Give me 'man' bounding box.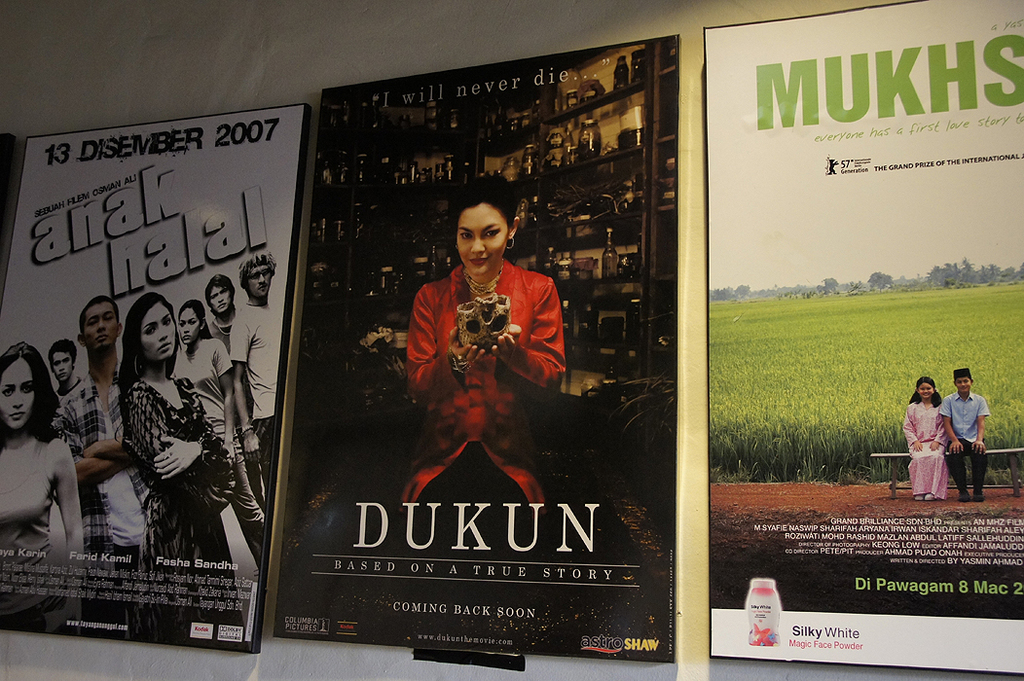
<region>205, 271, 257, 507</region>.
